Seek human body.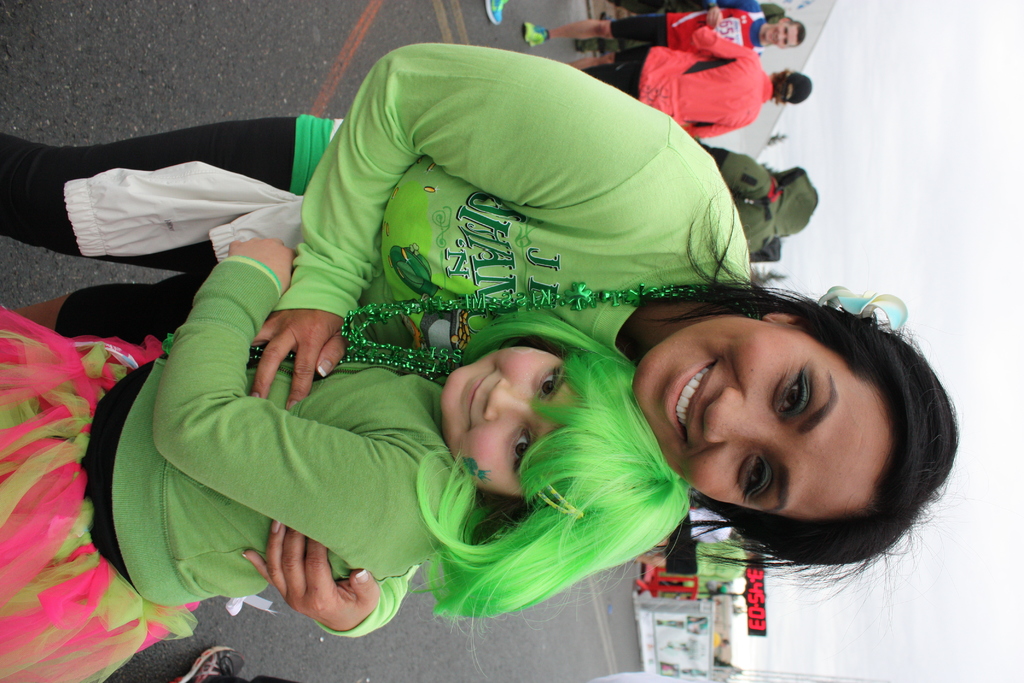
<bbox>0, 38, 963, 639</bbox>.
